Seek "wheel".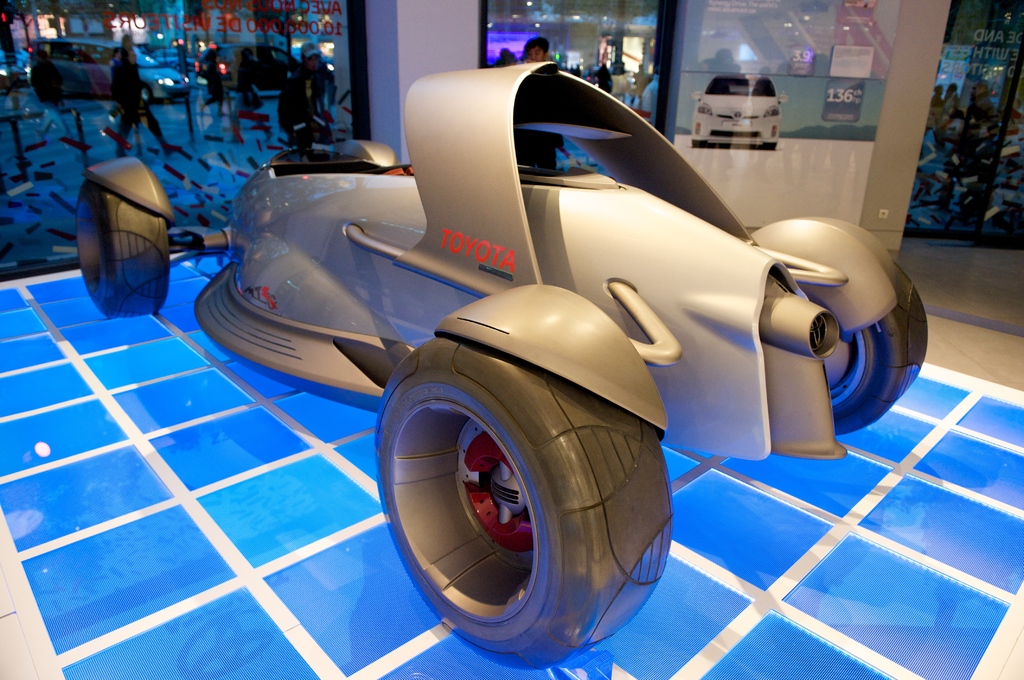
x1=380, y1=345, x2=663, y2=640.
